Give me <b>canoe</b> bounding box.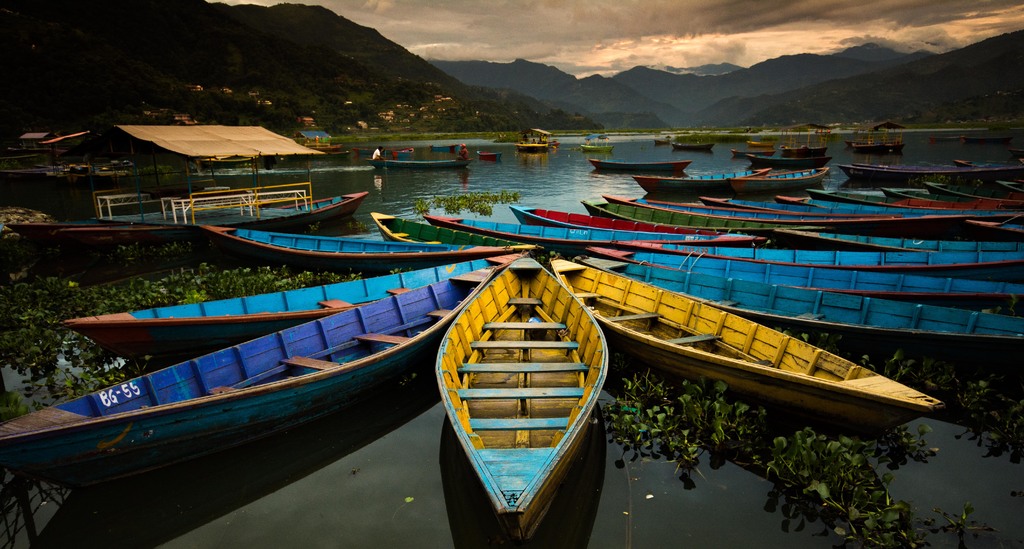
rect(676, 140, 714, 149).
